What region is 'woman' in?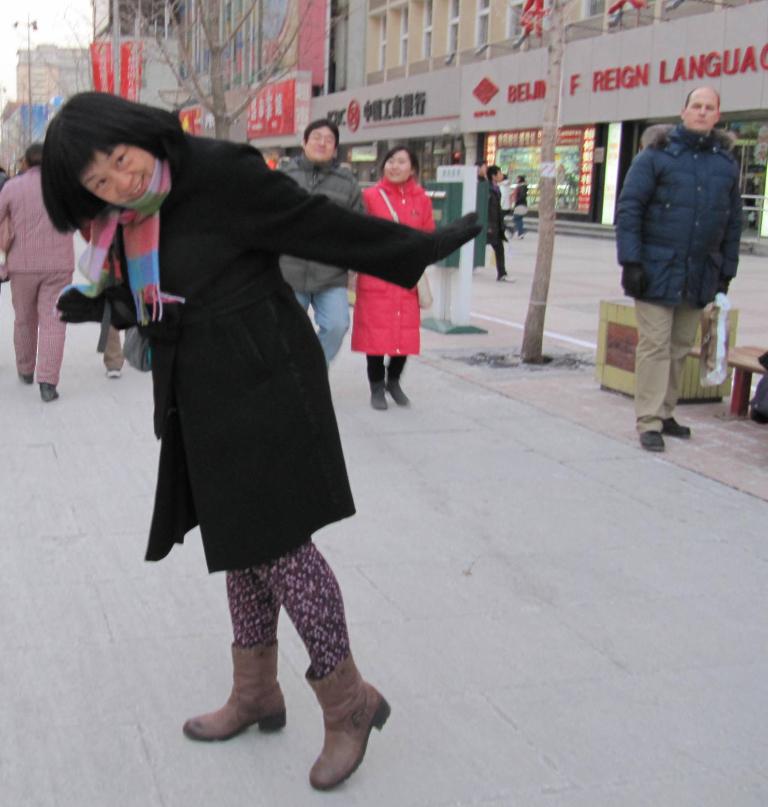
[356,140,430,413].
